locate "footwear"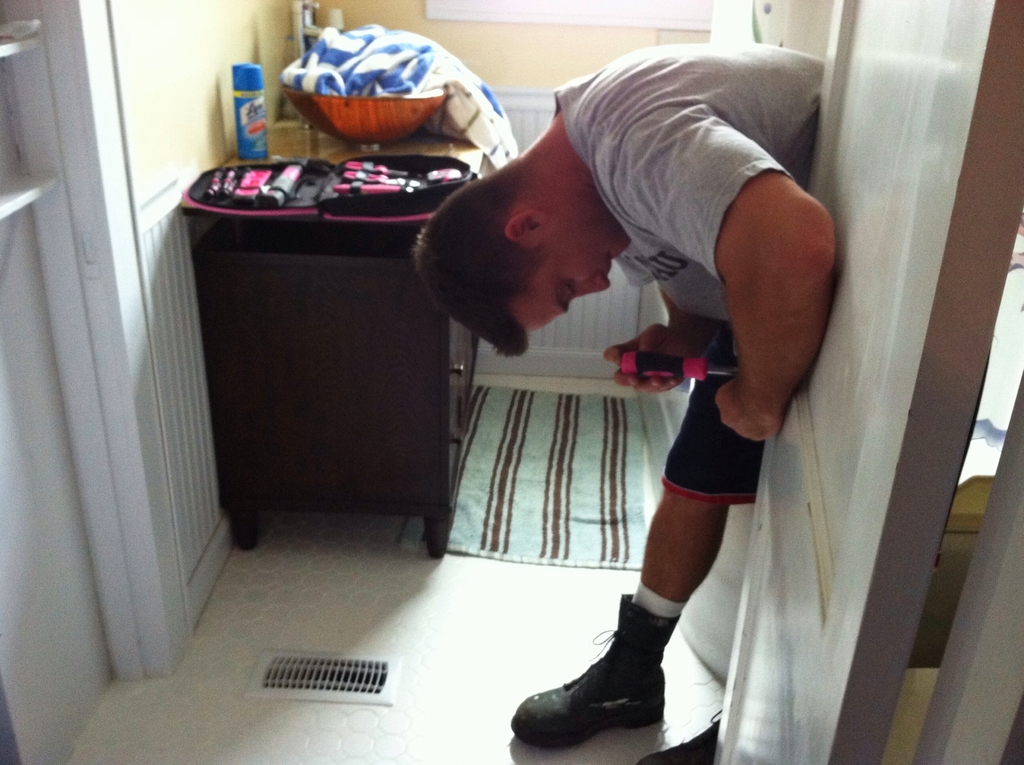
[x1=641, y1=708, x2=729, y2=764]
